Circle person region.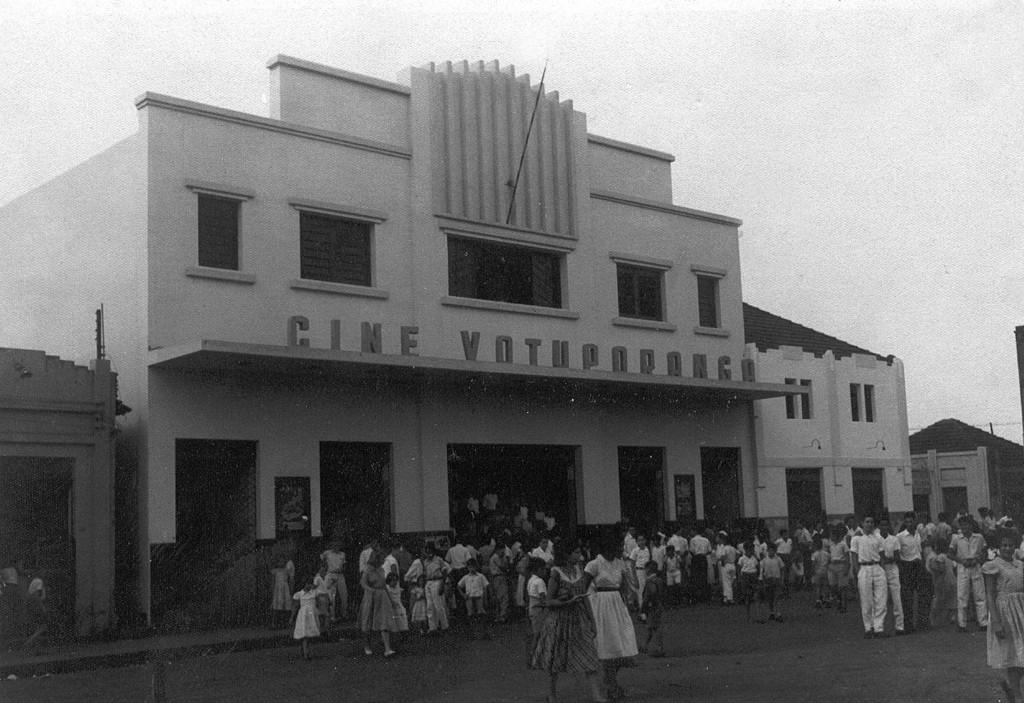
Region: {"x1": 23, "y1": 571, "x2": 49, "y2": 614}.
